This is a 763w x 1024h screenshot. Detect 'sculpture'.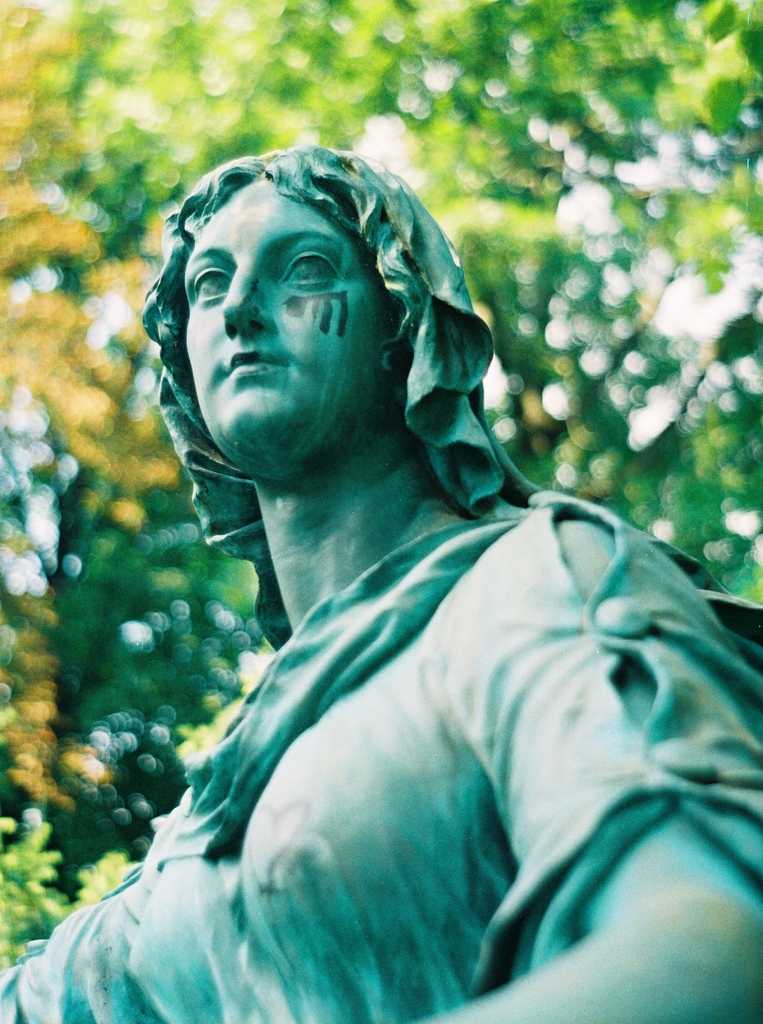
(72,145,747,1023).
